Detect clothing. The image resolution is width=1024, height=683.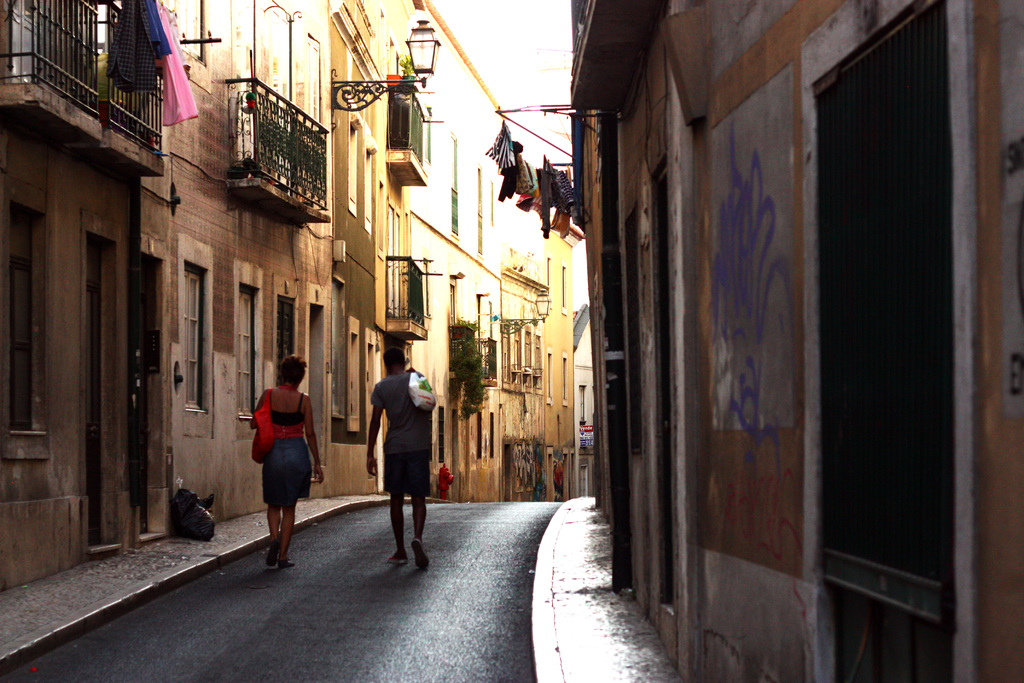
detection(257, 389, 312, 507).
